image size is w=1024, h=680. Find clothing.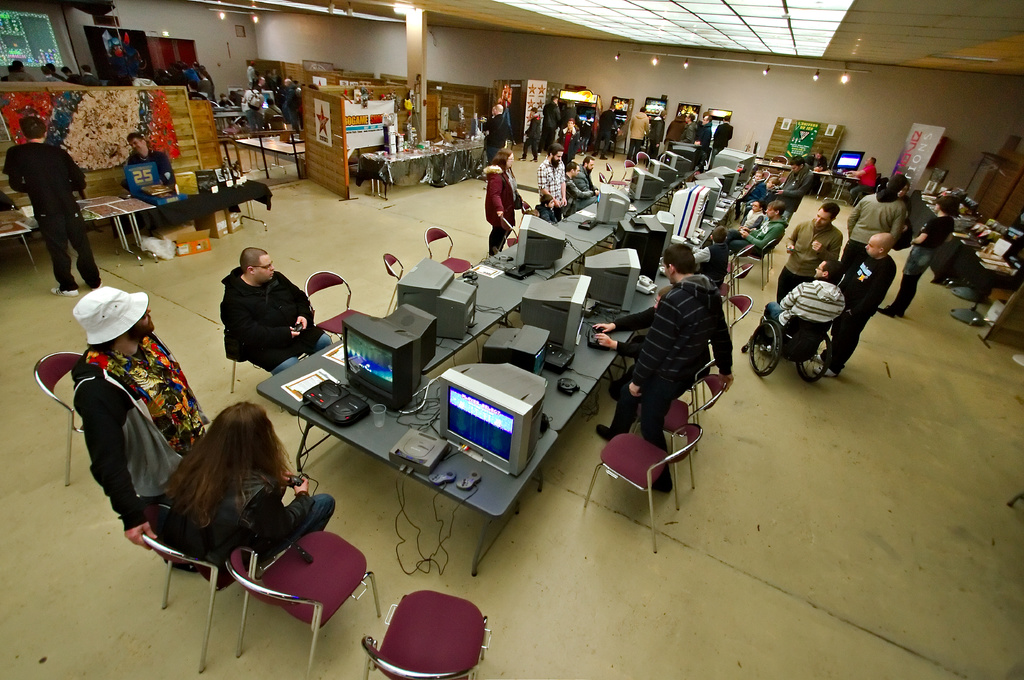
{"left": 759, "top": 277, "right": 850, "bottom": 362}.
